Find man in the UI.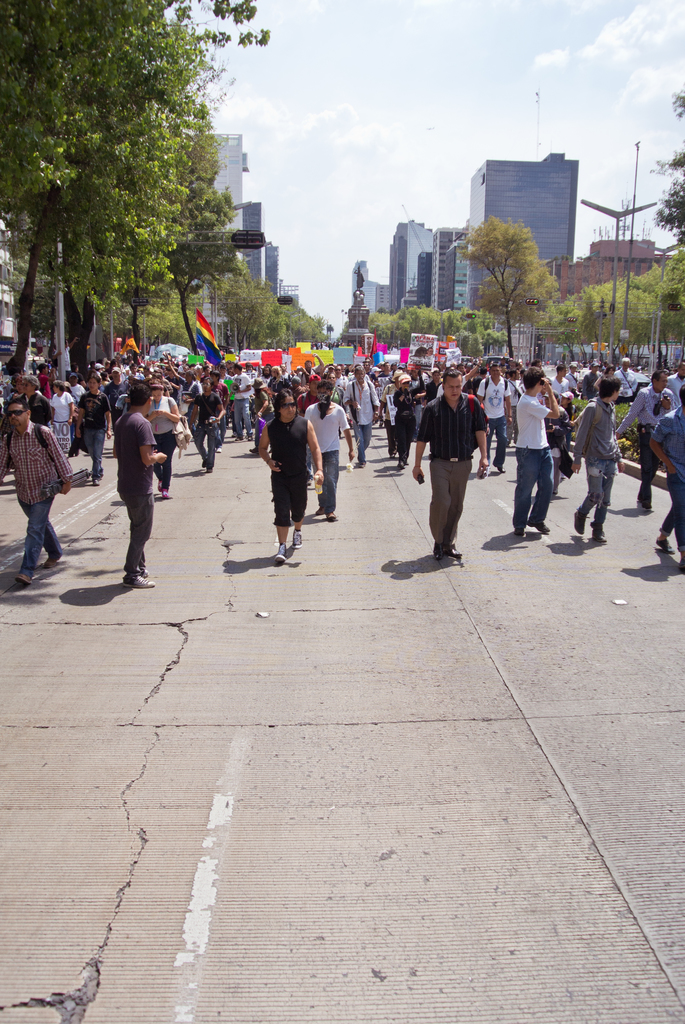
UI element at {"x1": 109, "y1": 382, "x2": 167, "y2": 586}.
